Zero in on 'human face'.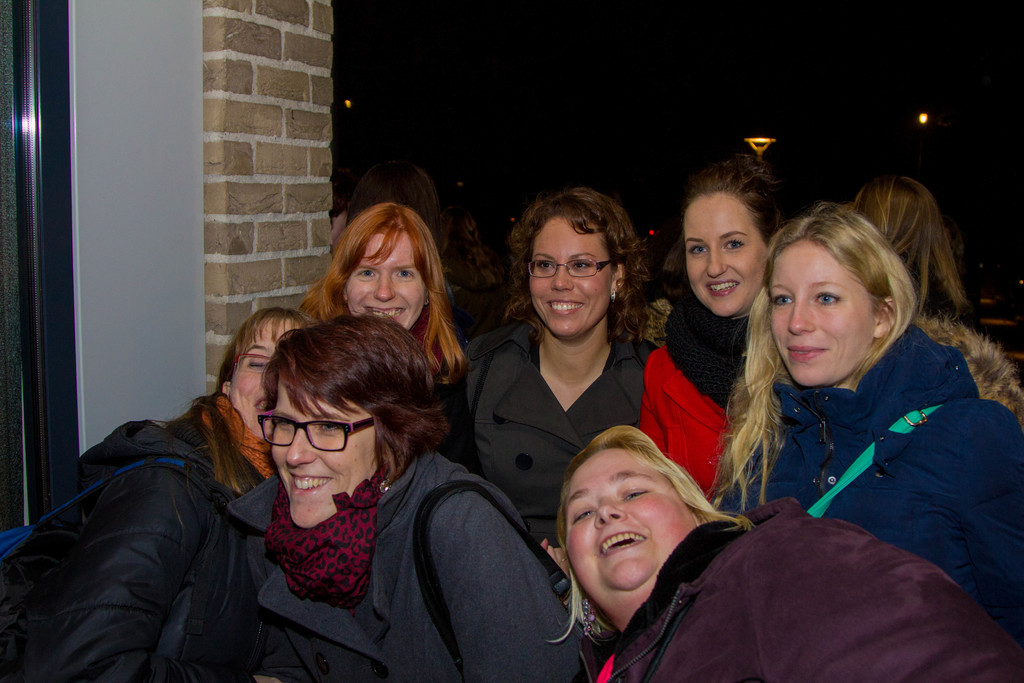
Zeroed in: 682/190/764/317.
